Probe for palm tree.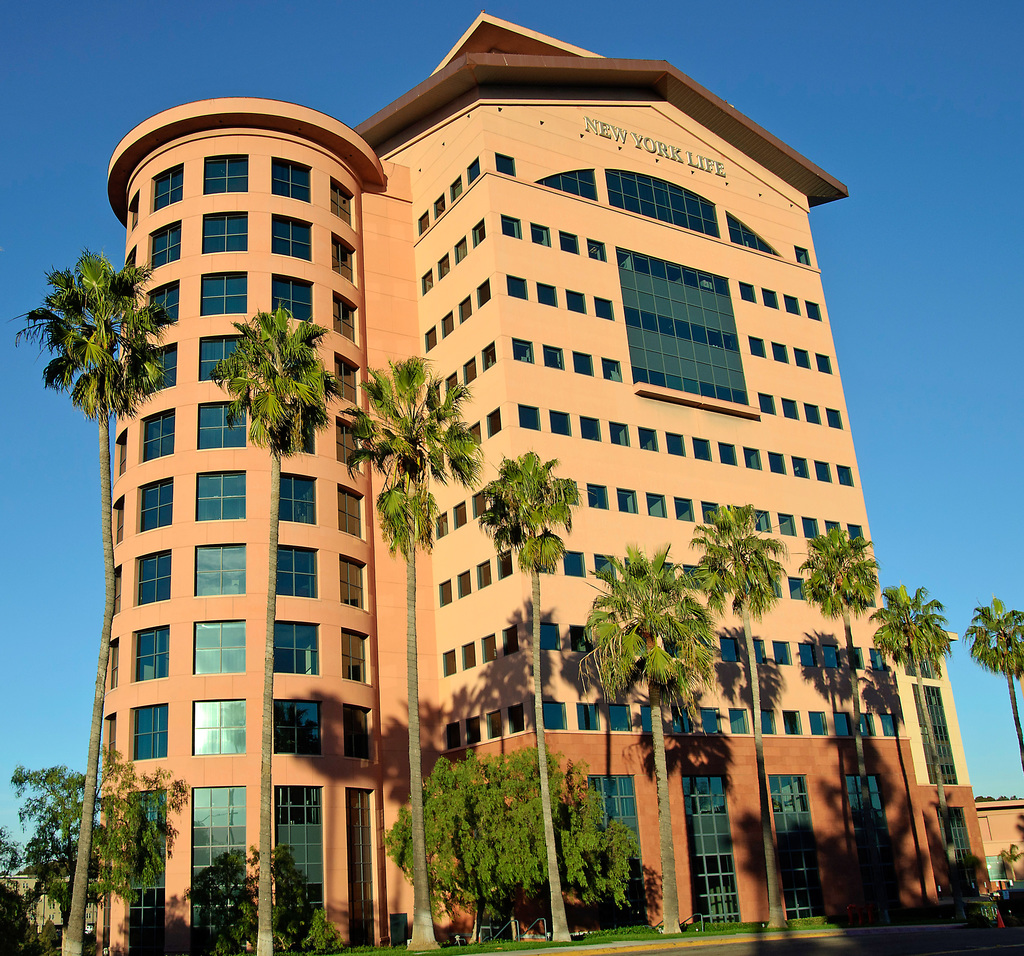
Probe result: bbox=[458, 441, 632, 948].
